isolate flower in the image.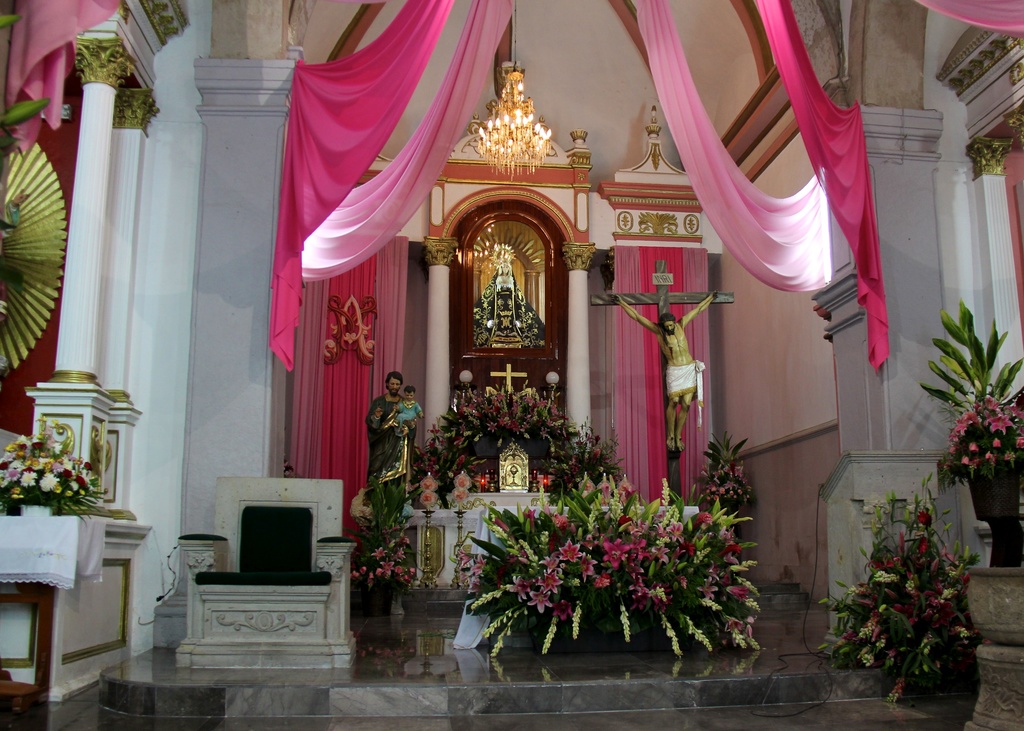
Isolated region: locate(648, 547, 676, 568).
